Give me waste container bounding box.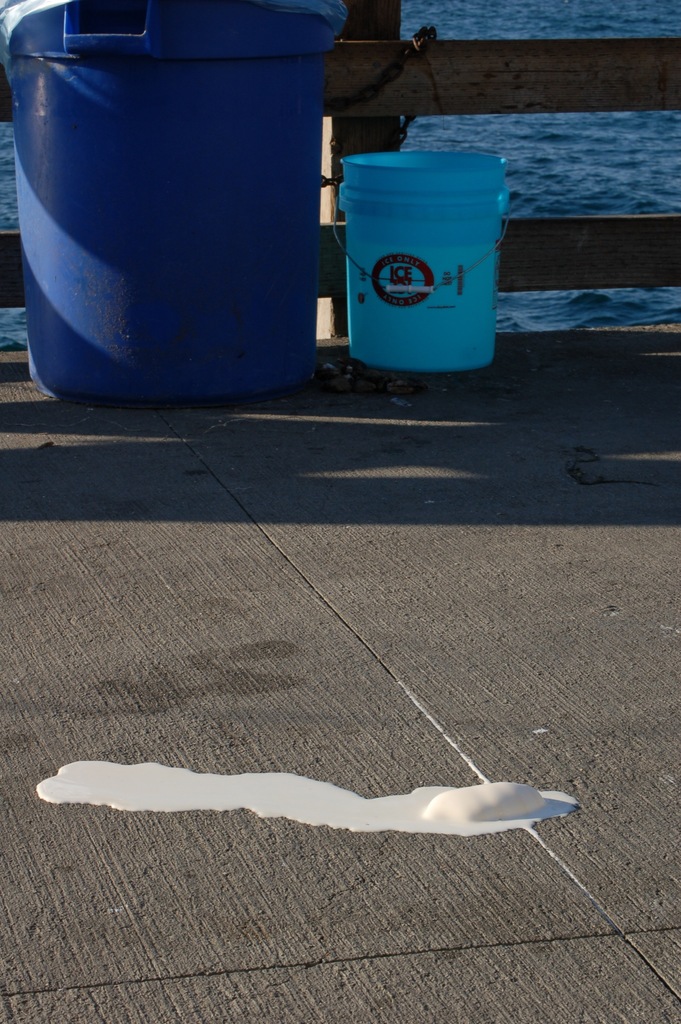
Rect(13, 19, 338, 384).
